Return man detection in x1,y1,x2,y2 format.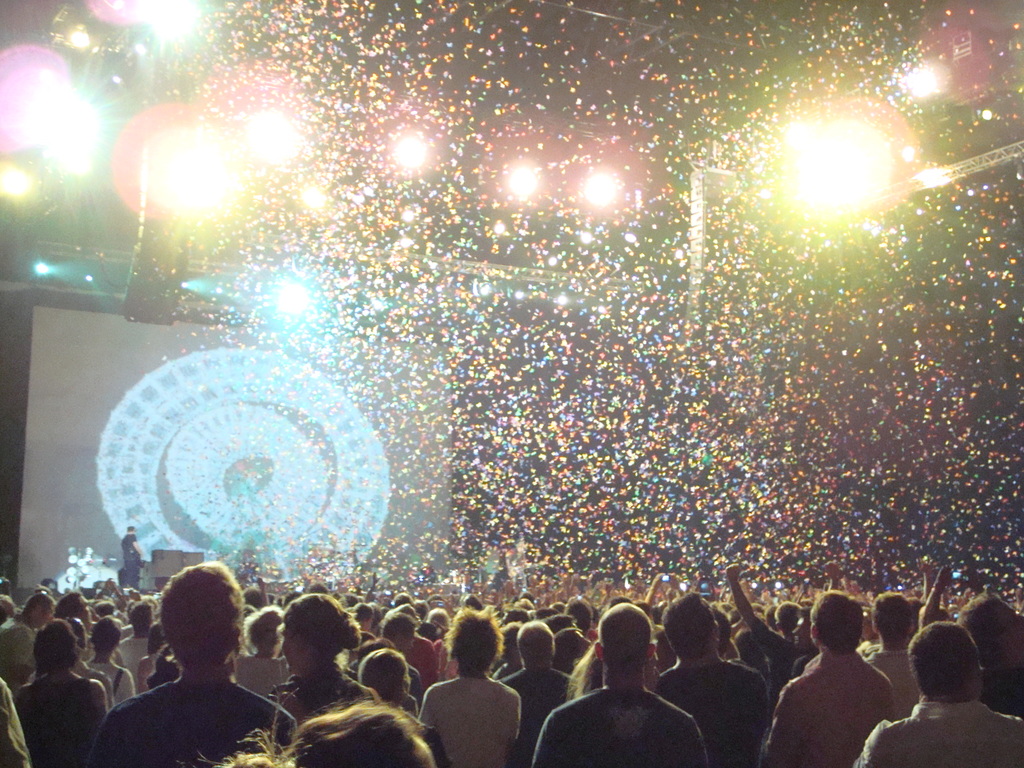
955,590,1023,717.
